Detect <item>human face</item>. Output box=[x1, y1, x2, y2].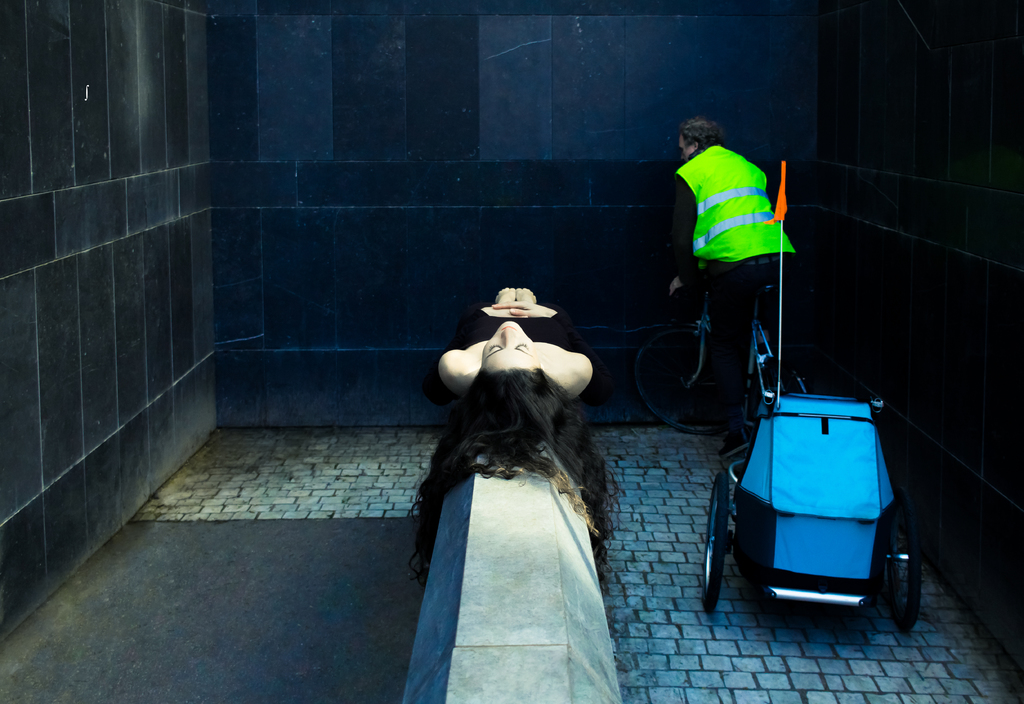
box=[479, 321, 538, 369].
